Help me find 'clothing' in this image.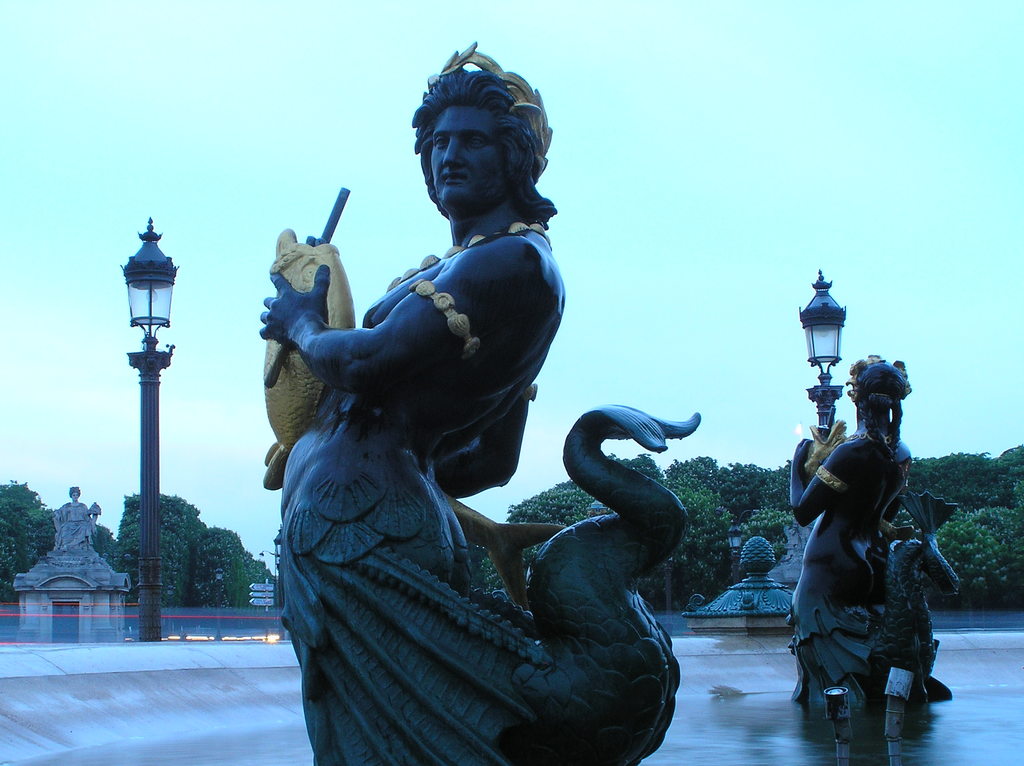
Found it: 241 191 573 765.
